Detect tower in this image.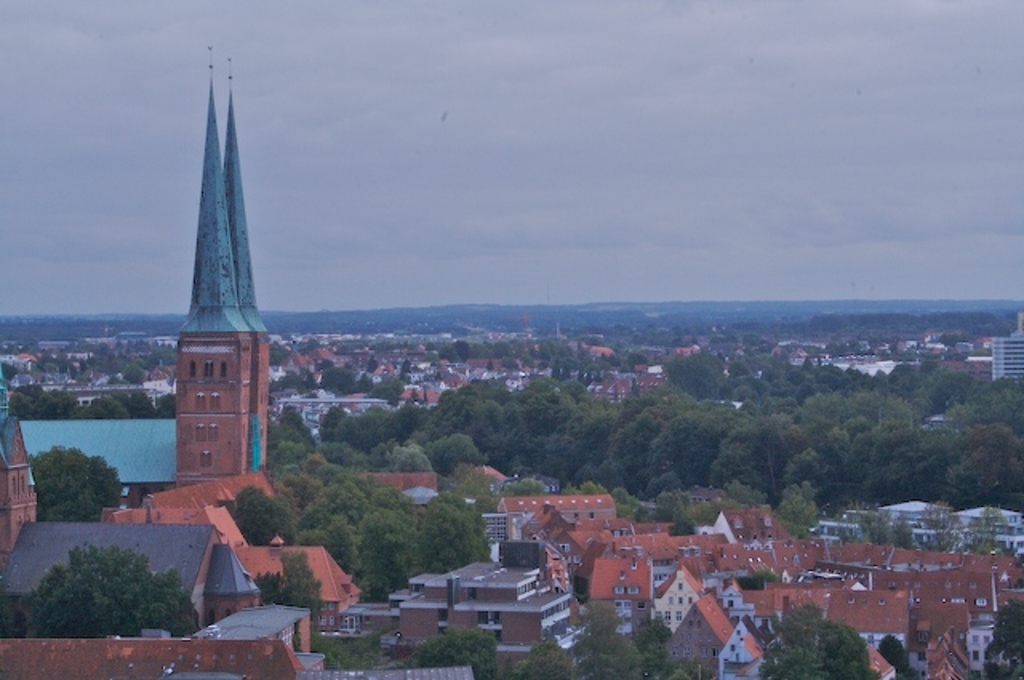
Detection: x1=0 y1=374 x2=40 y2=560.
